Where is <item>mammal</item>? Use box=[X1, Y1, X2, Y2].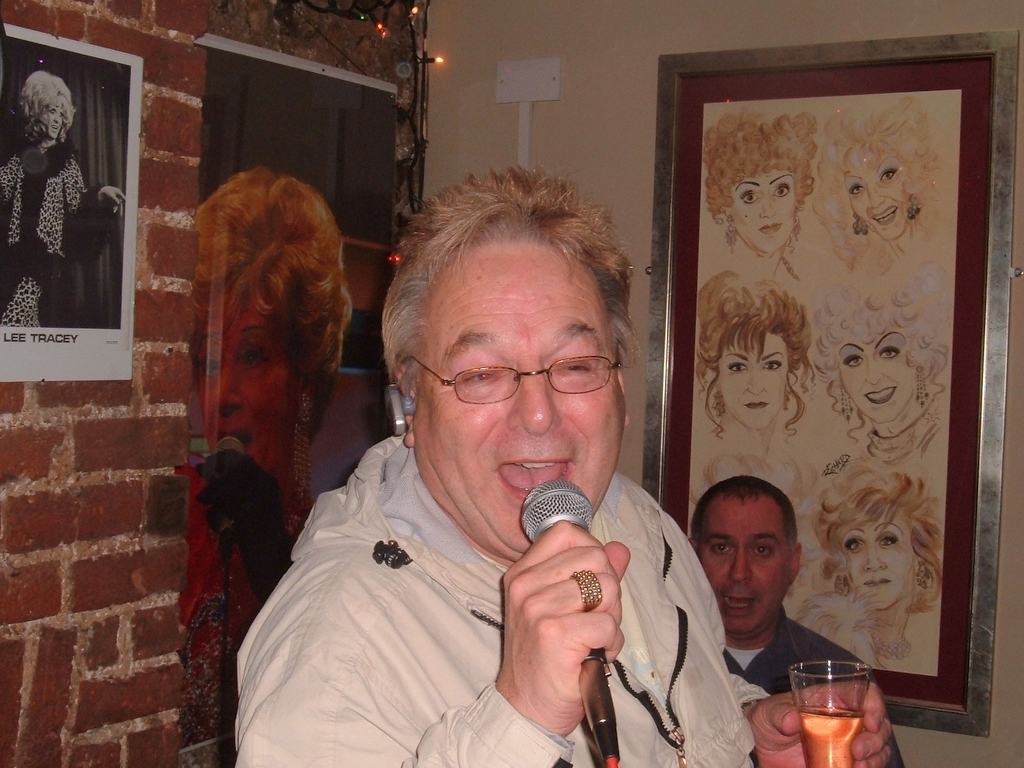
box=[184, 155, 357, 752].
